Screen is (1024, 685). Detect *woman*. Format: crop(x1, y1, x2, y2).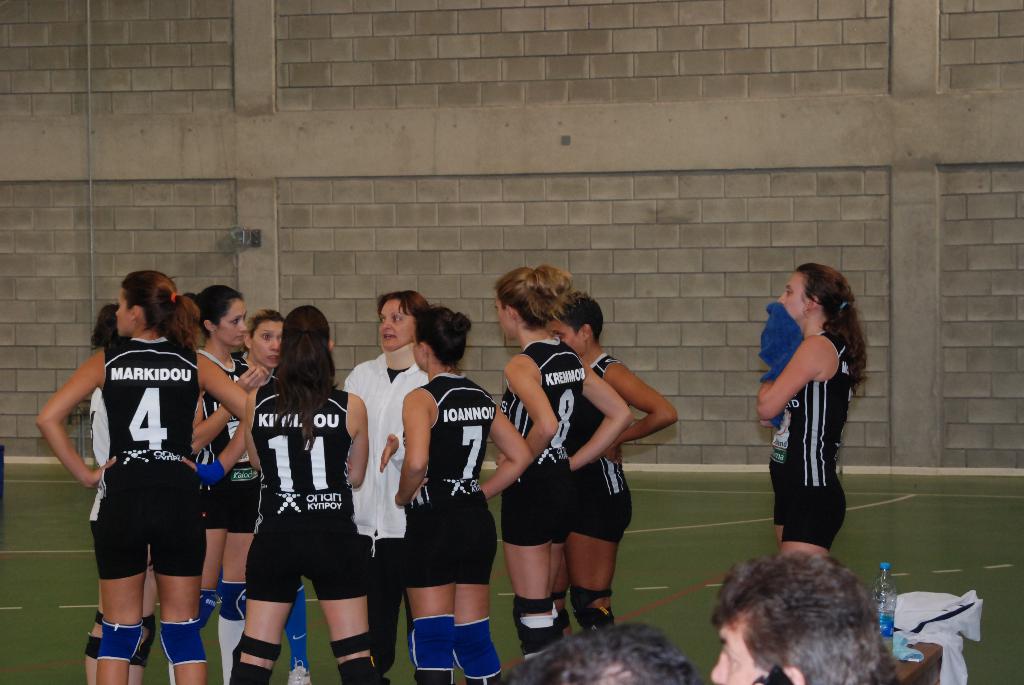
crop(342, 288, 428, 684).
